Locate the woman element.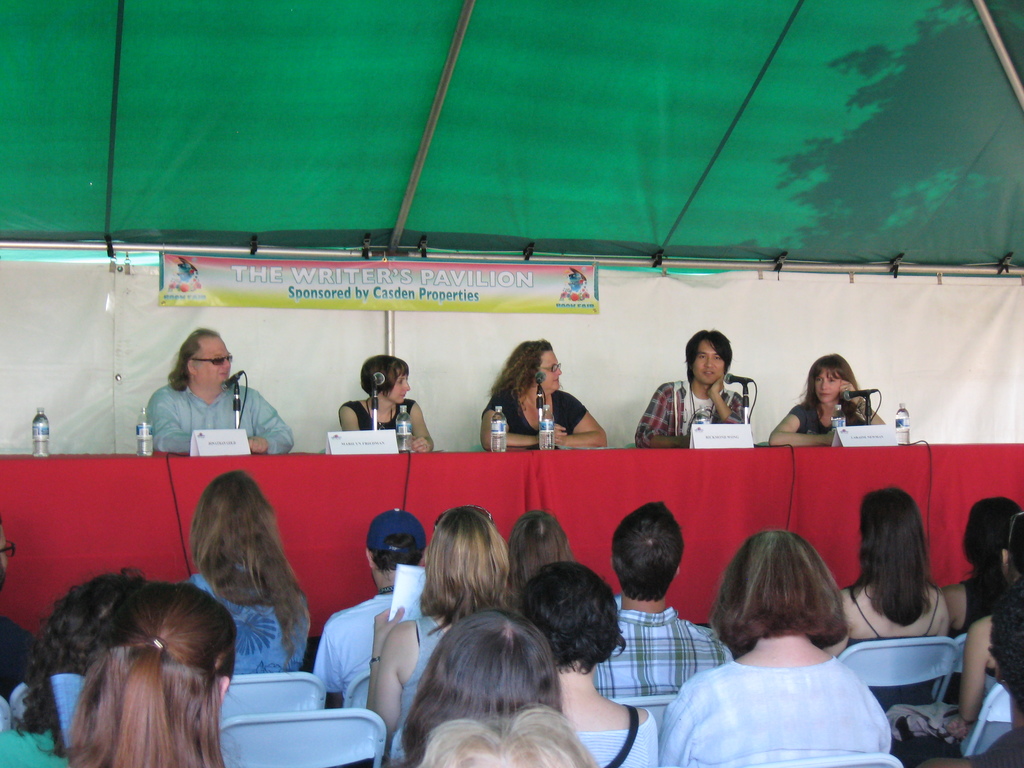
Element bbox: [396,606,563,767].
